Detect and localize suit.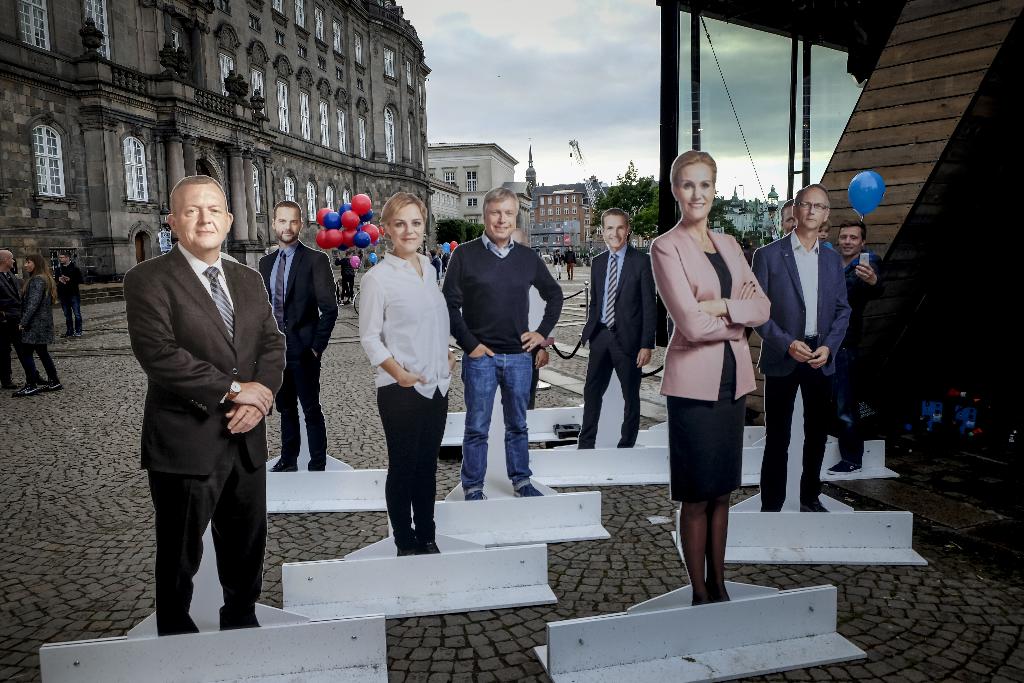
Localized at (574, 239, 658, 452).
